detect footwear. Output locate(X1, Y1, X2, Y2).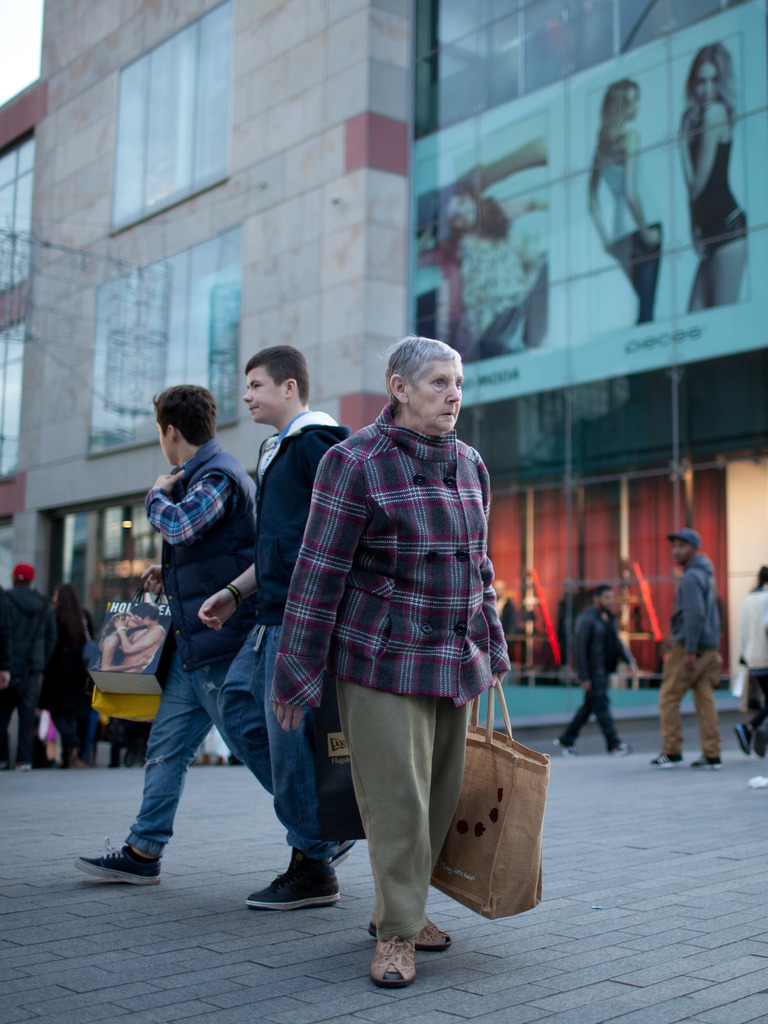
locate(328, 841, 353, 863).
